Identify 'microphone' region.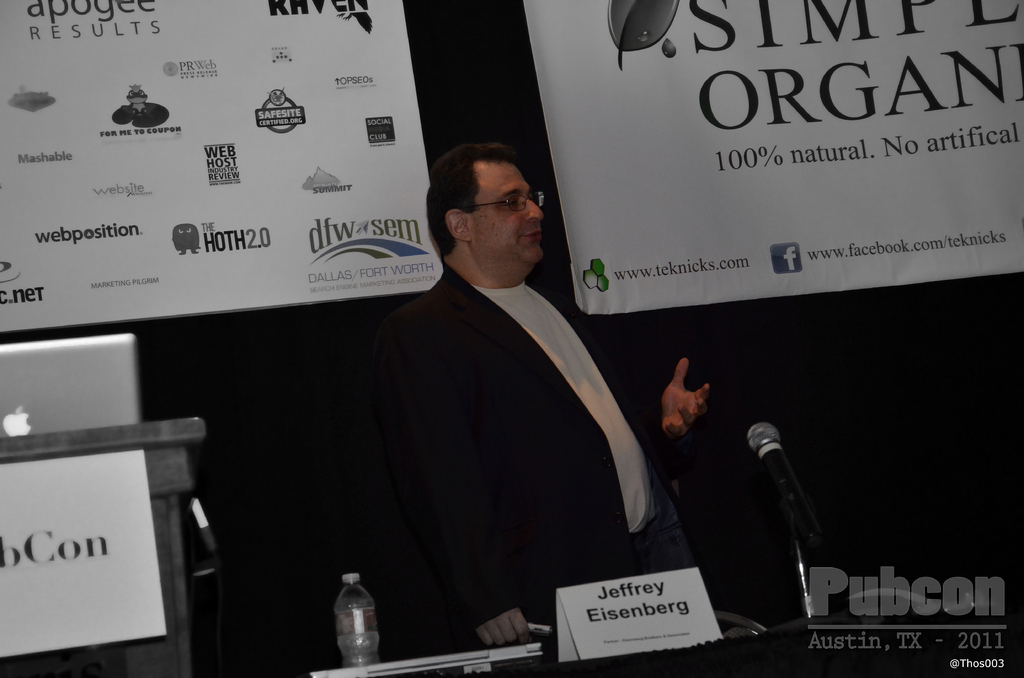
Region: BBox(740, 416, 828, 556).
